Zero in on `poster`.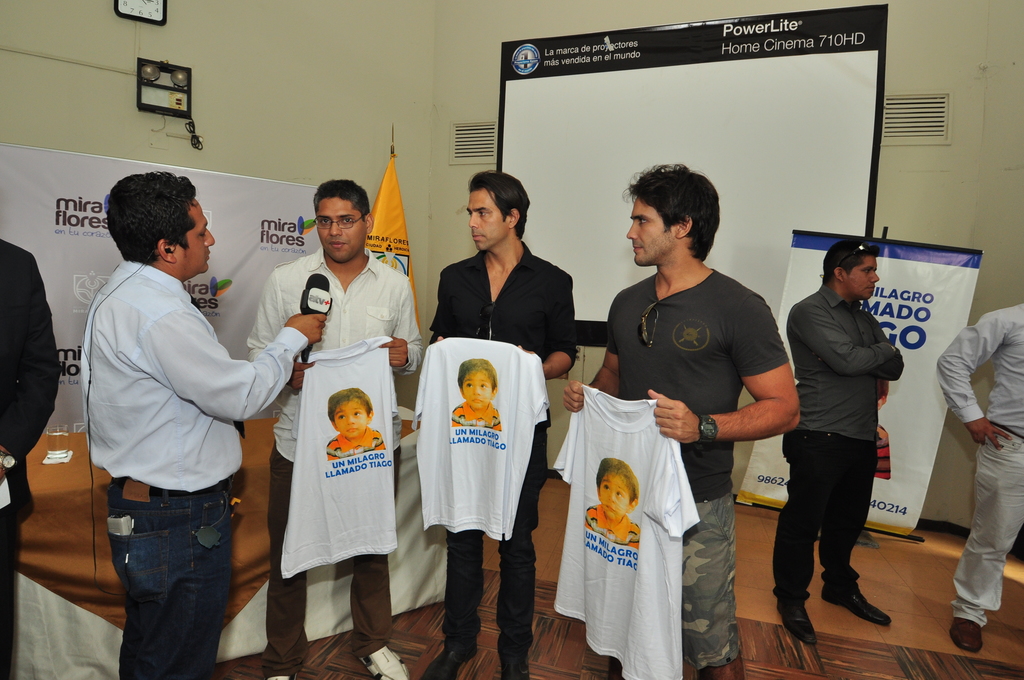
Zeroed in: left=735, top=229, right=982, bottom=537.
